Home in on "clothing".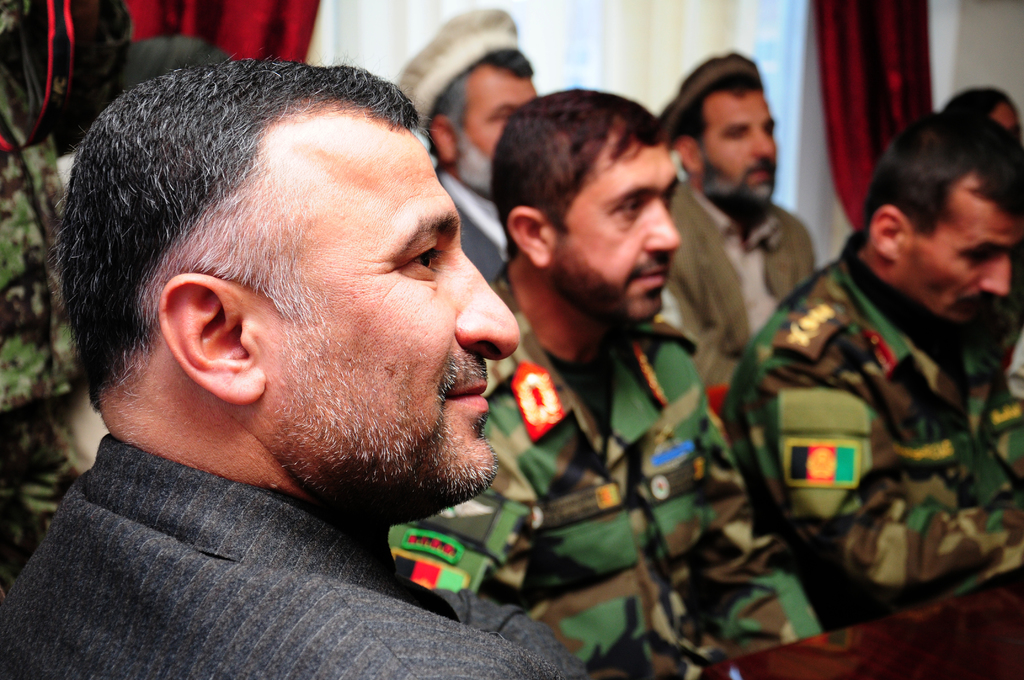
Homed in at bbox=(392, 304, 829, 679).
